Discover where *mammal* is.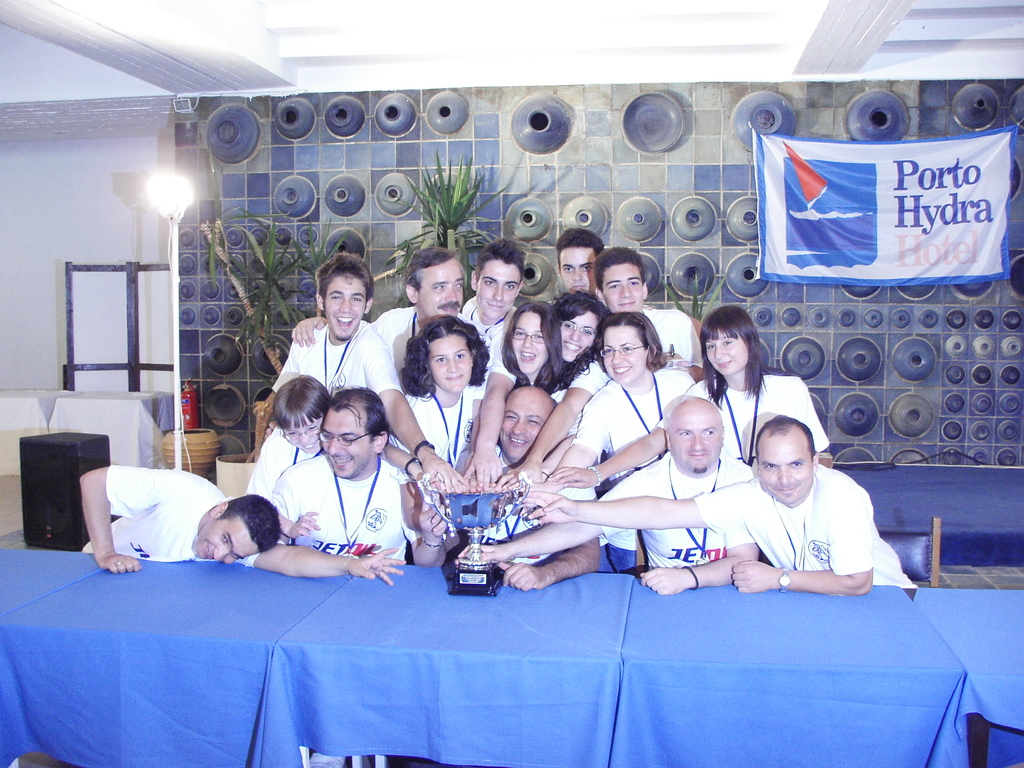
Discovered at bbox=[461, 235, 532, 481].
